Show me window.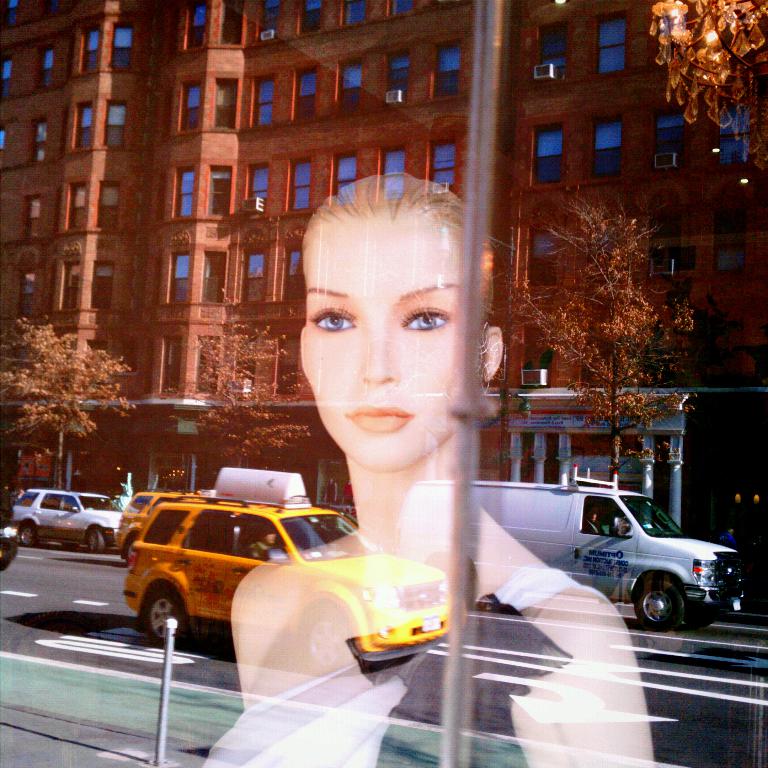
window is here: x1=335 y1=153 x2=355 y2=201.
